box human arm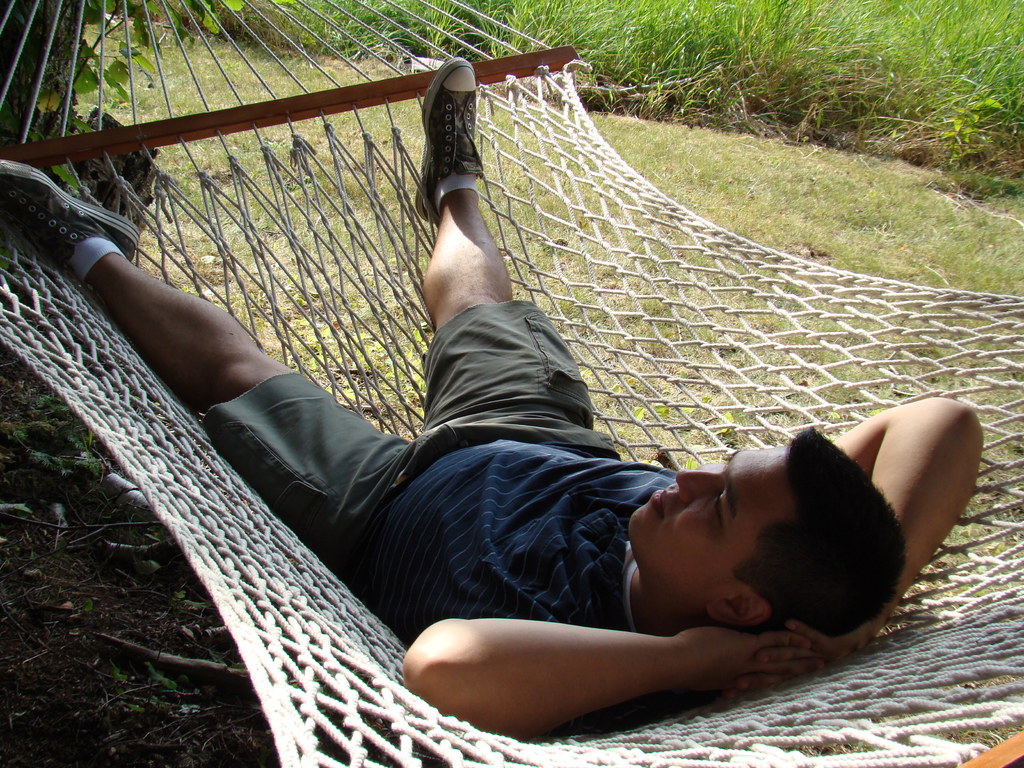
[724, 392, 1004, 700]
